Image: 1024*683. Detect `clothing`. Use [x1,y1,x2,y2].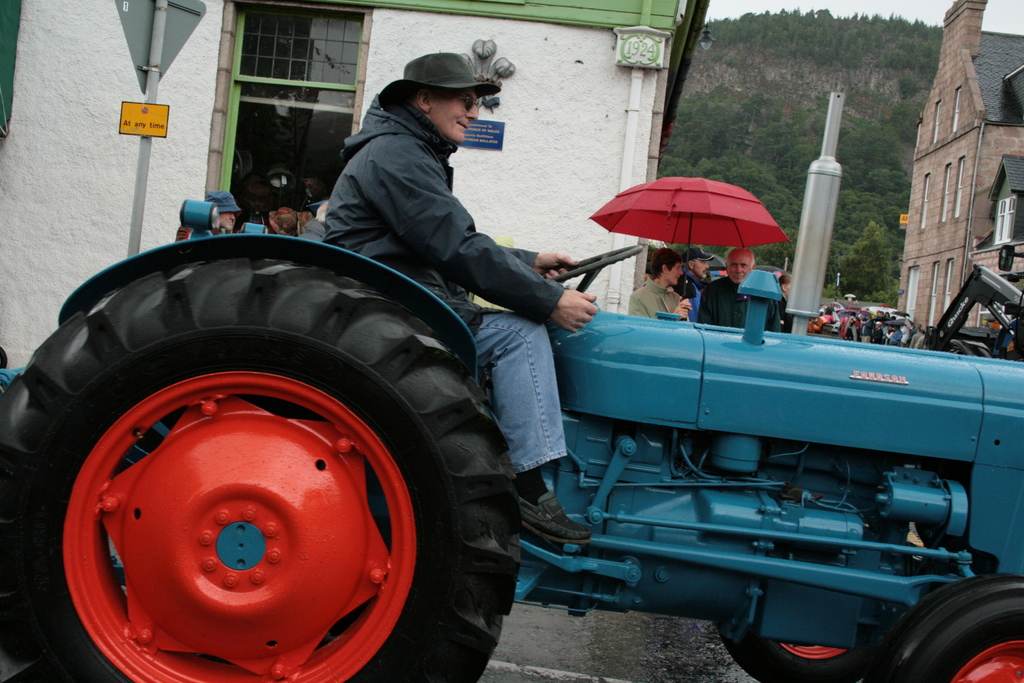
[699,274,780,329].
